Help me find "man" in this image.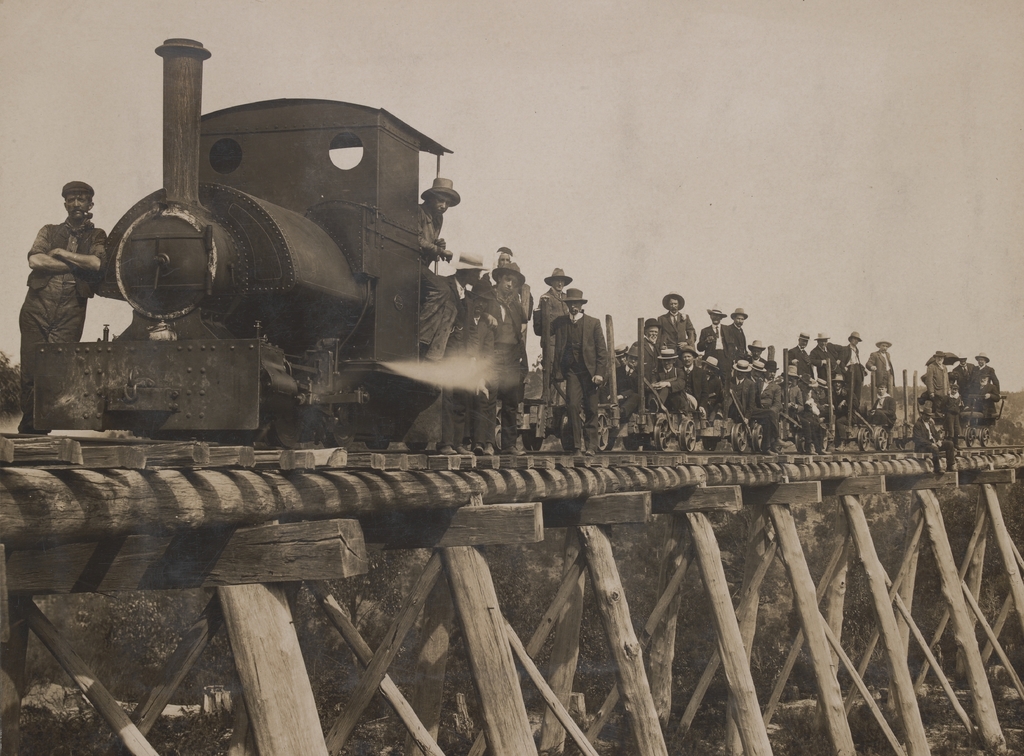
Found it: (left=418, top=179, right=459, bottom=366).
